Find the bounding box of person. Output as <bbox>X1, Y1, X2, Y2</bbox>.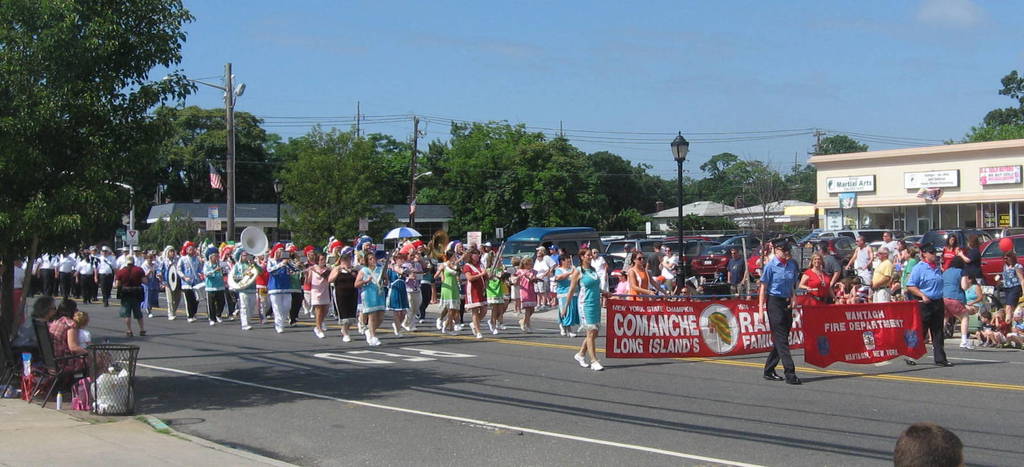
<bbox>901, 238, 956, 366</bbox>.
